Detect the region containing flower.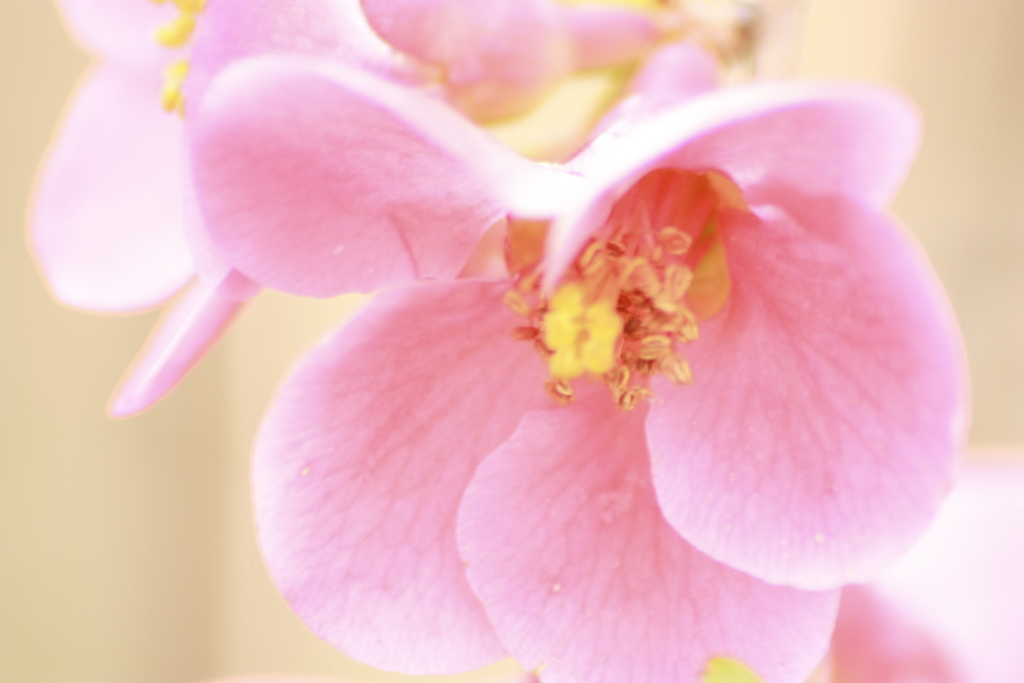
(left=807, top=570, right=967, bottom=682).
